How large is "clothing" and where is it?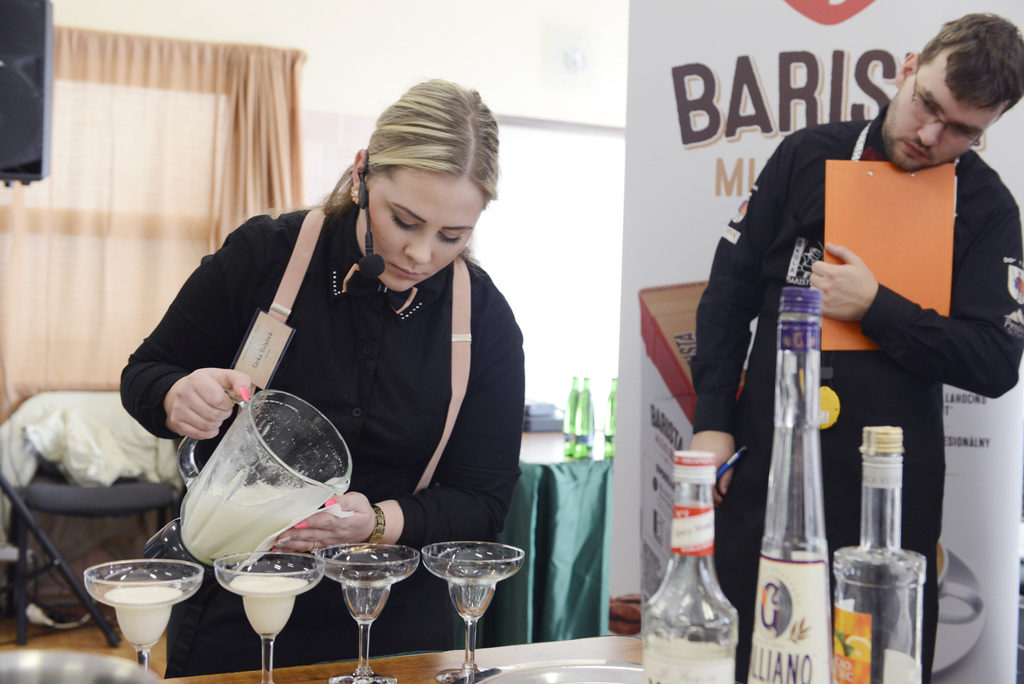
Bounding box: <bbox>115, 198, 522, 681</bbox>.
